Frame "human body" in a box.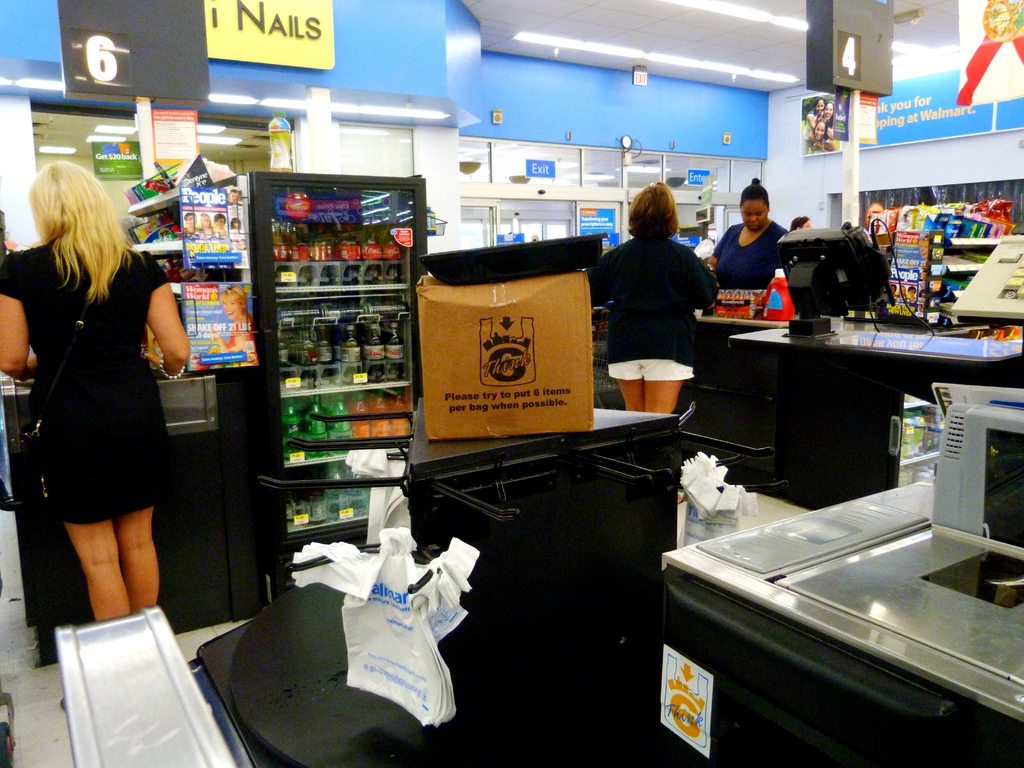
bbox=(210, 285, 255, 368).
